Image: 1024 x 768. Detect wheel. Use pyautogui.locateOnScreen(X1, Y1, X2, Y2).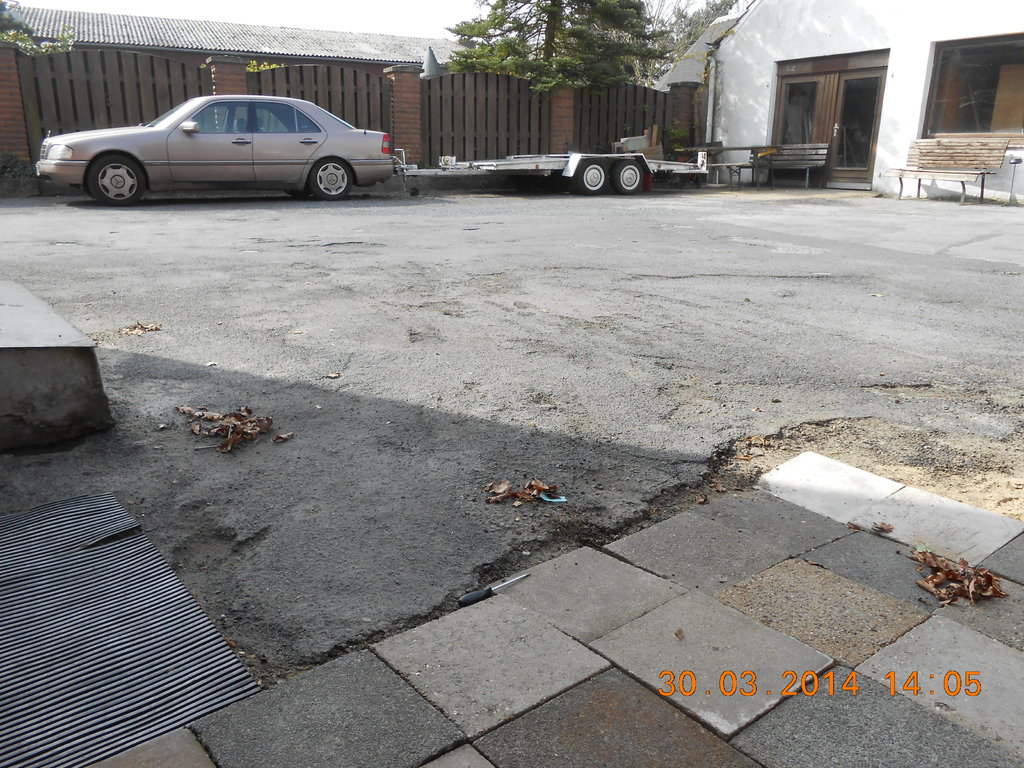
pyautogui.locateOnScreen(615, 159, 651, 196).
